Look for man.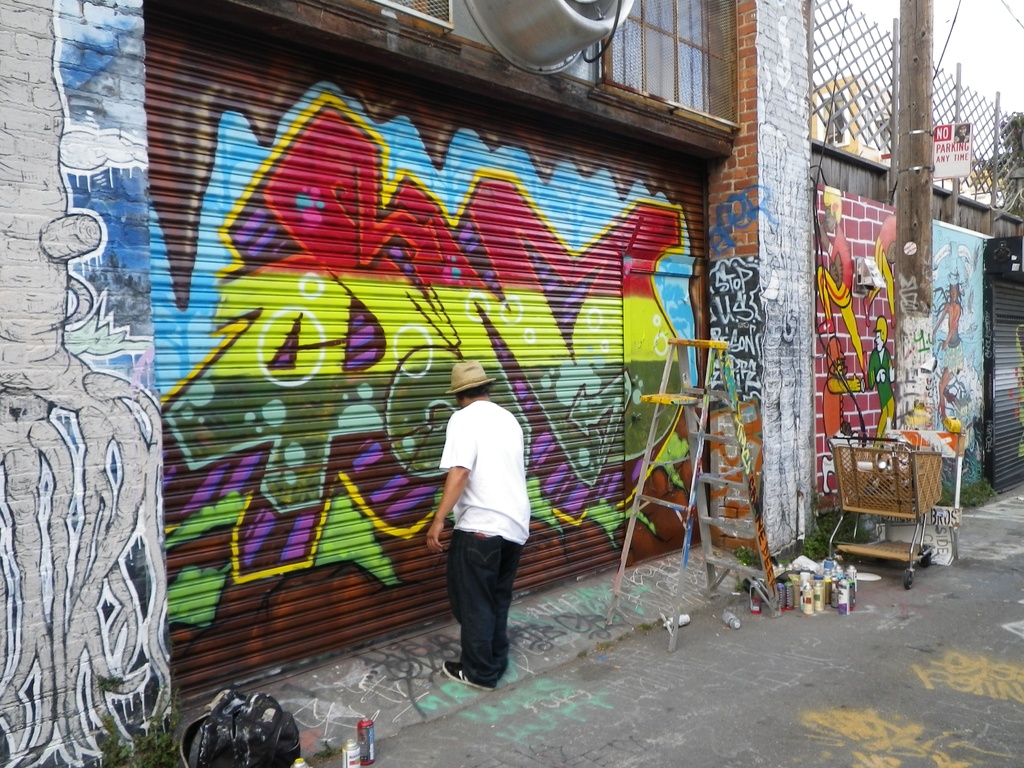
Found: 427/356/532/696.
